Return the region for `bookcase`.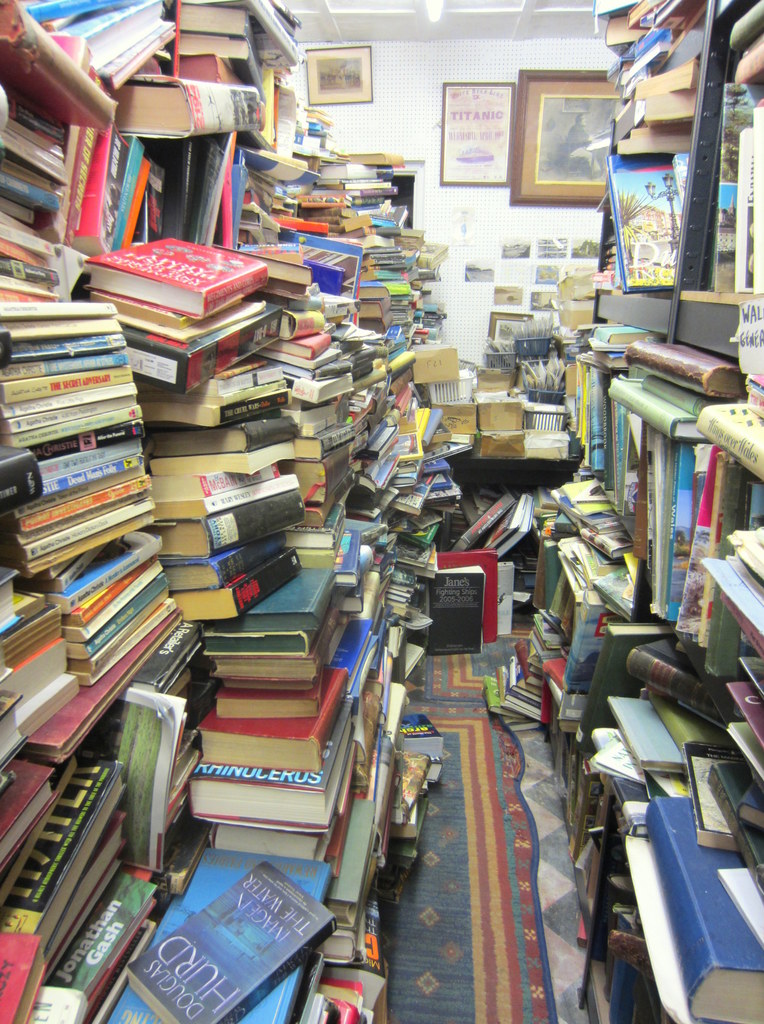
x1=546, y1=0, x2=763, y2=1023.
